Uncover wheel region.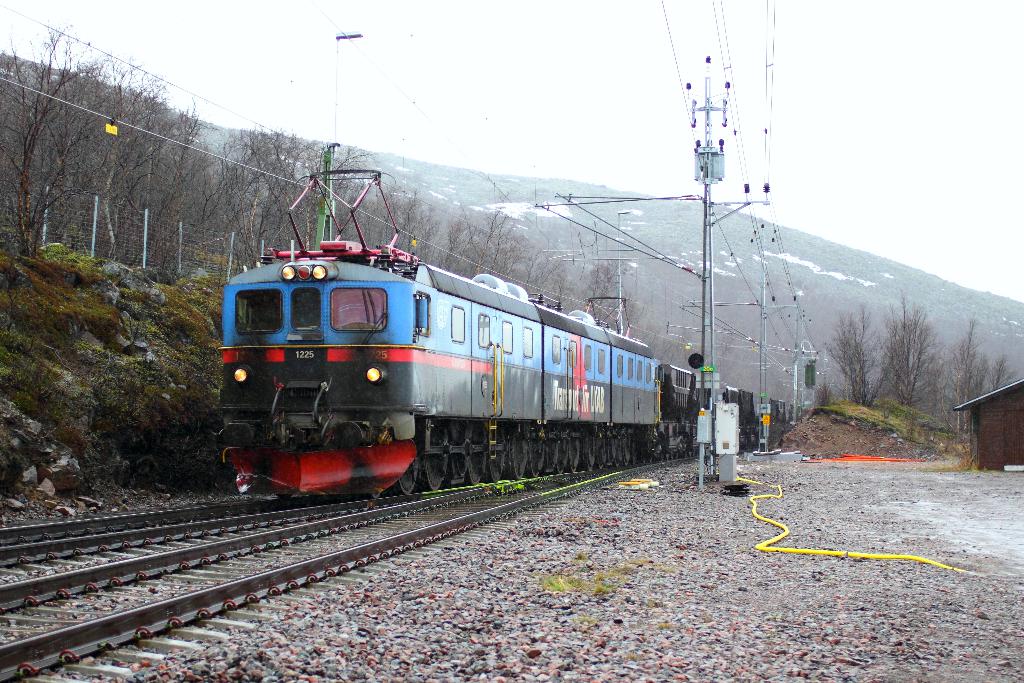
Uncovered: left=493, top=445, right=507, bottom=474.
